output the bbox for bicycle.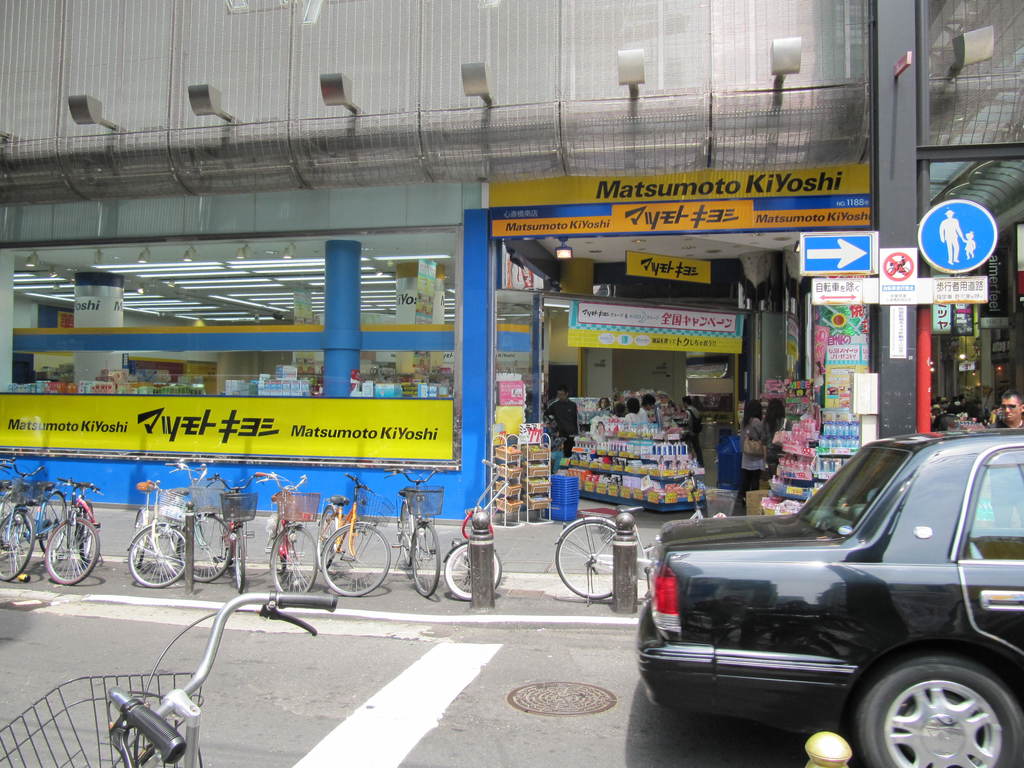
bbox=(0, 592, 335, 767).
